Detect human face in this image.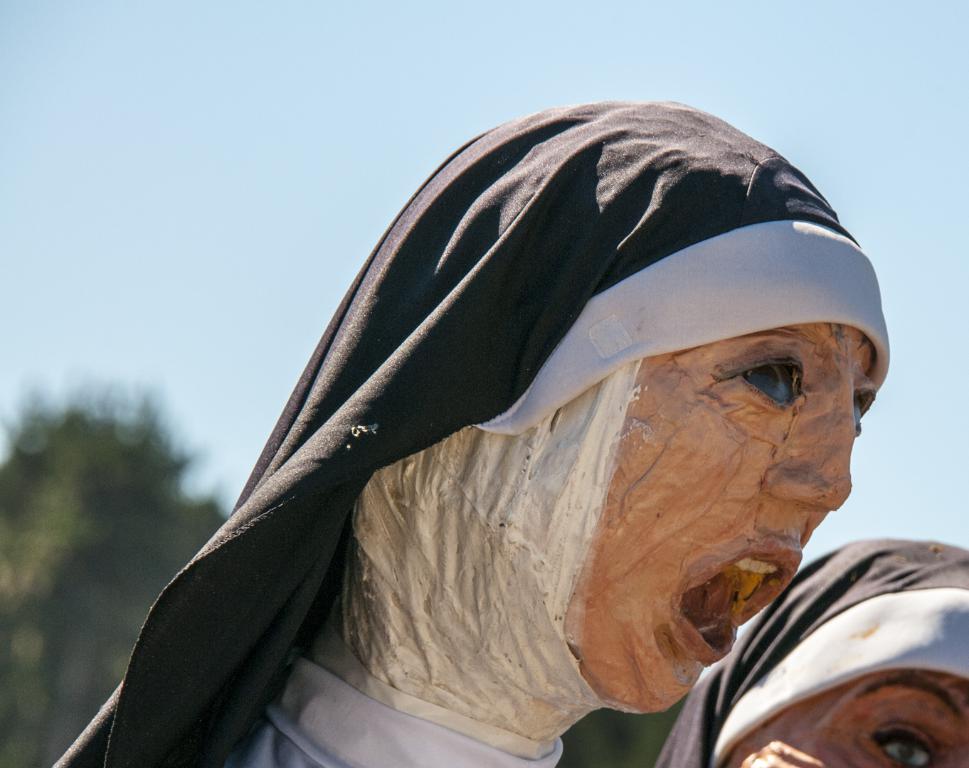
Detection: 719, 676, 968, 766.
